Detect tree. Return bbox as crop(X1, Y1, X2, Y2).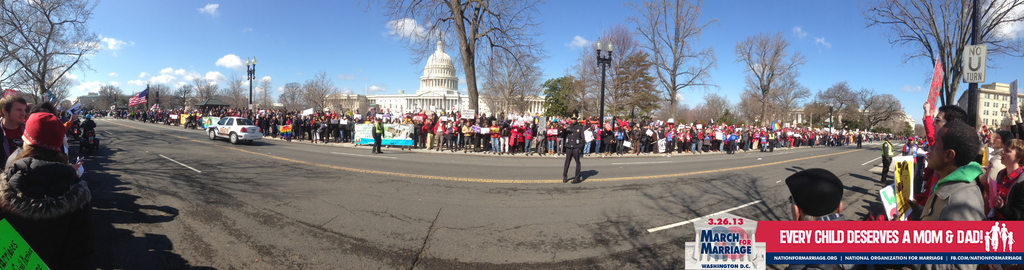
crop(0, 0, 94, 97).
